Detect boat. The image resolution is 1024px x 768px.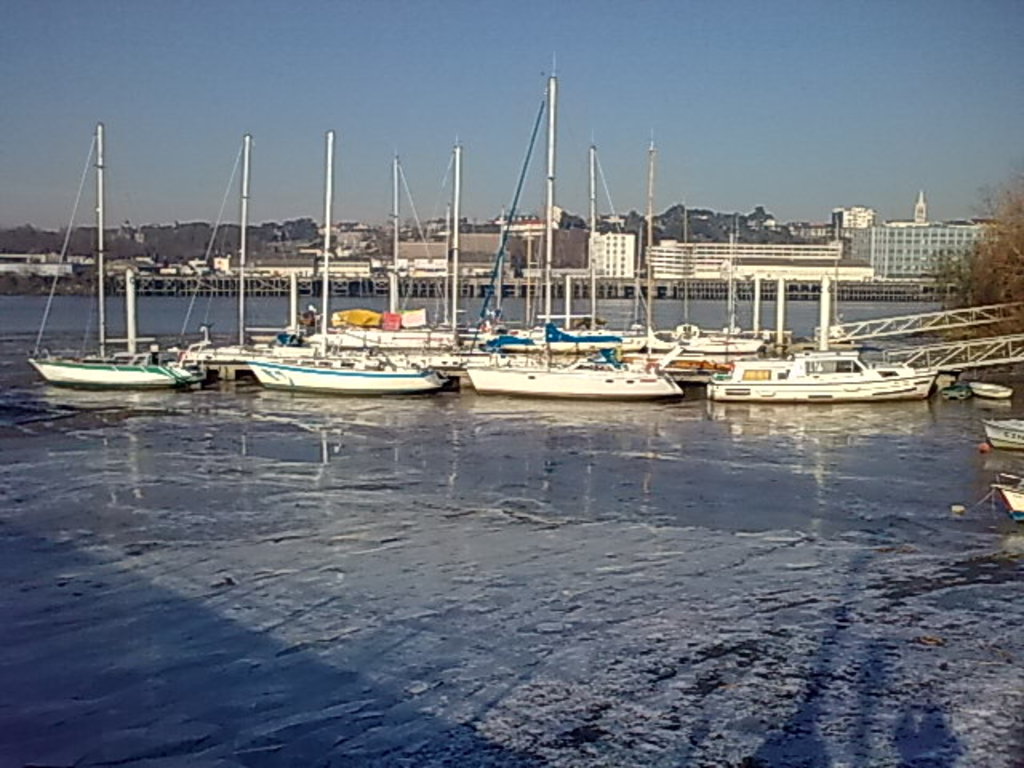
left=981, top=410, right=1022, bottom=456.
